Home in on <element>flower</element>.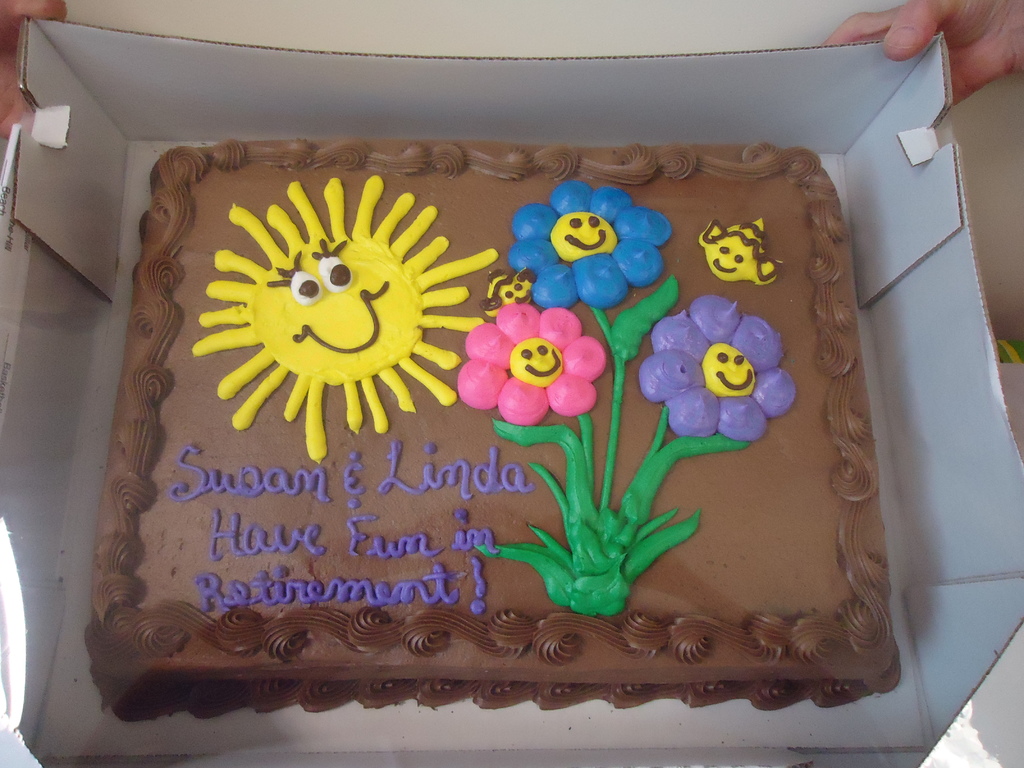
Homed in at box(458, 287, 605, 440).
